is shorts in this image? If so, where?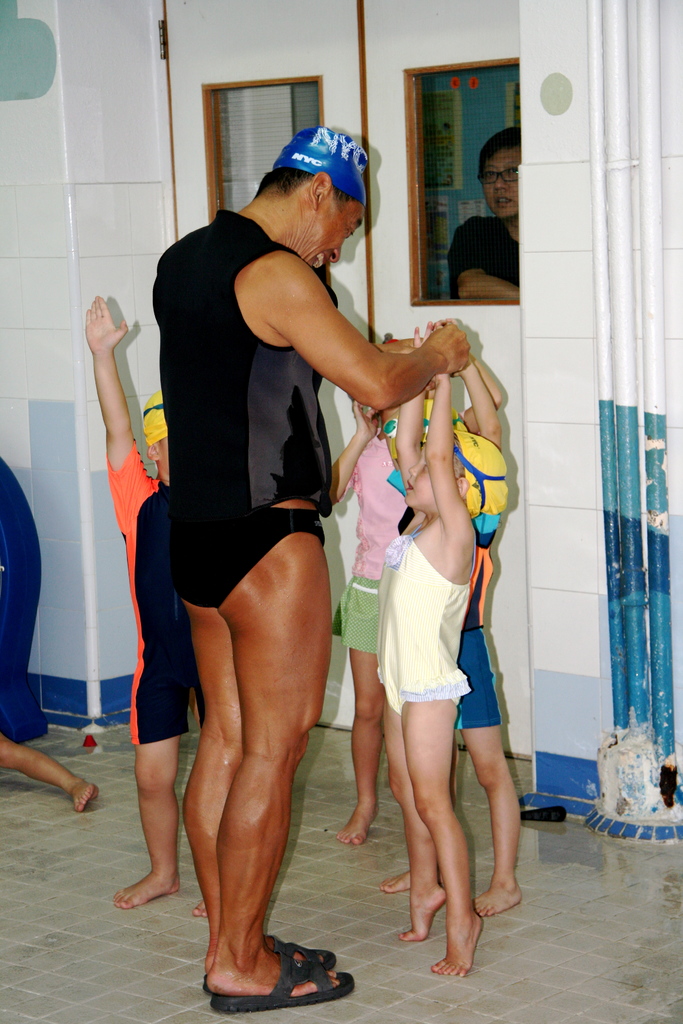
Yes, at rect(336, 576, 383, 657).
